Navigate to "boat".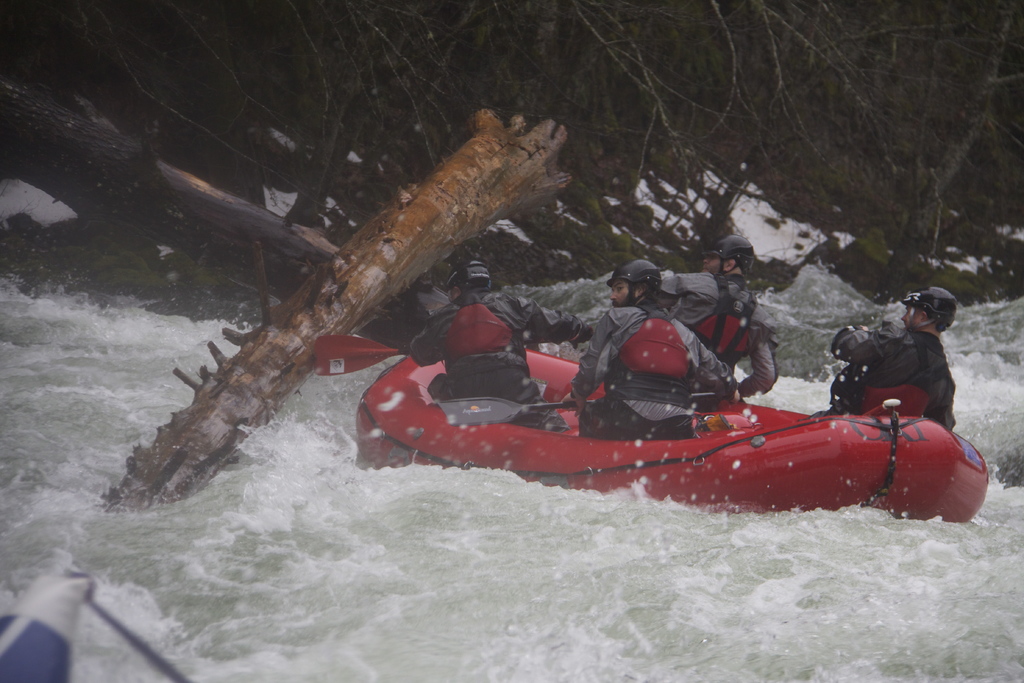
Navigation target: box=[297, 320, 1010, 511].
